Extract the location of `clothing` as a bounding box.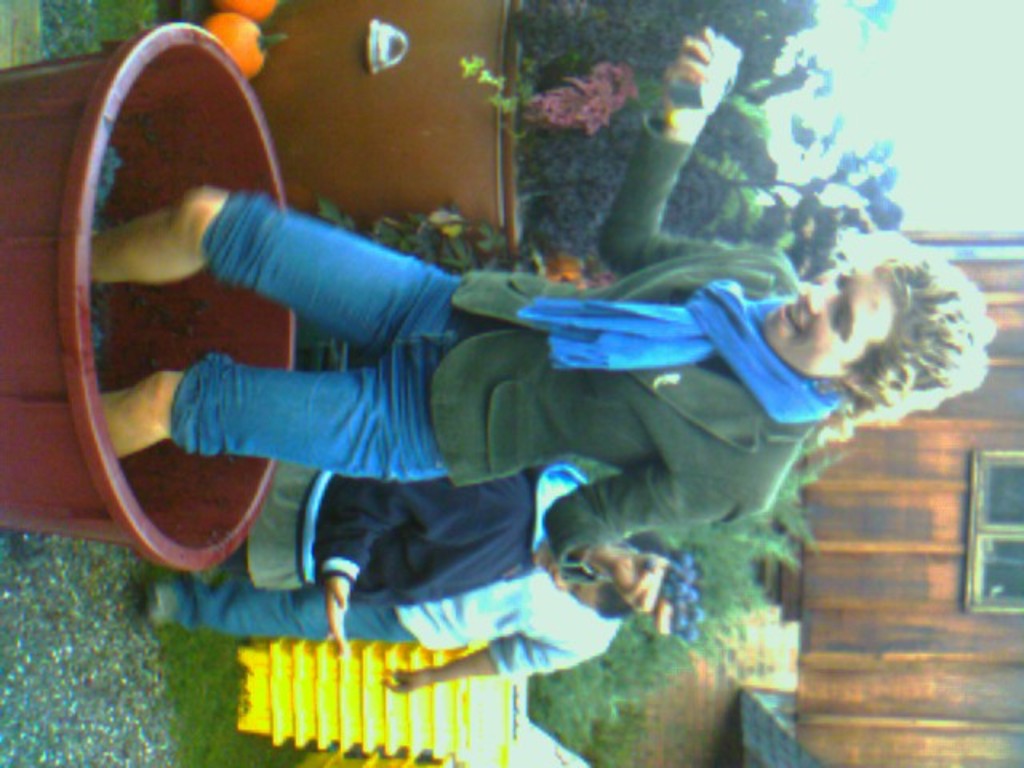
{"left": 208, "top": 126, "right": 901, "bottom": 685}.
